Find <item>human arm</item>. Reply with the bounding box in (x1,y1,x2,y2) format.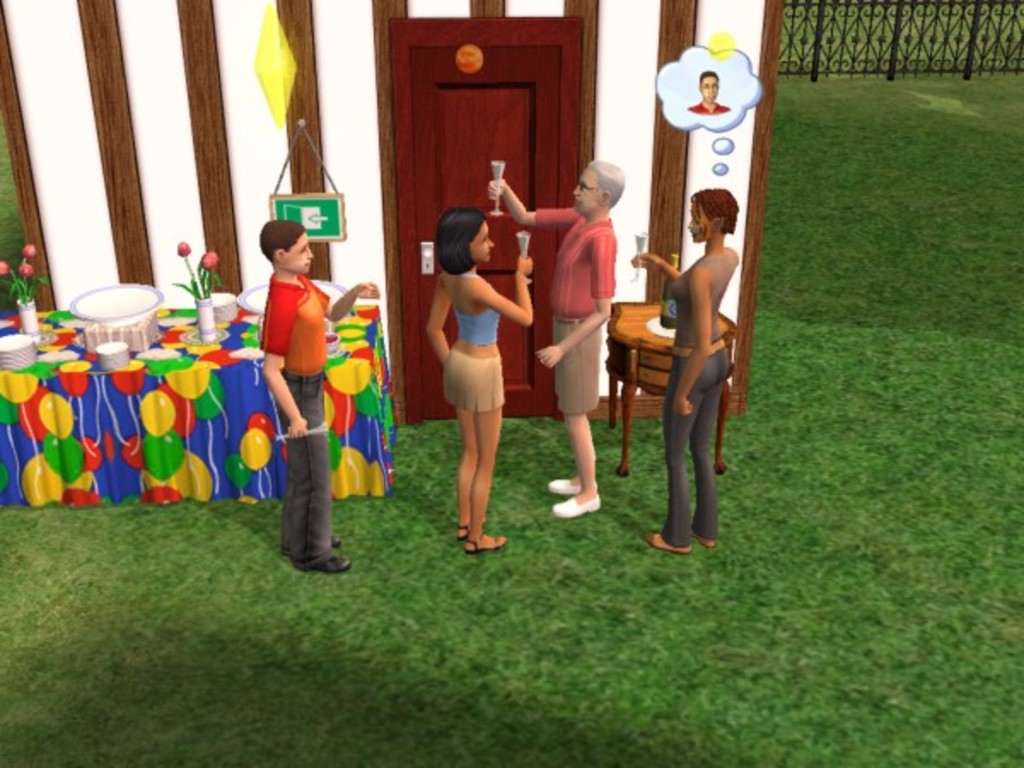
(483,177,577,230).
